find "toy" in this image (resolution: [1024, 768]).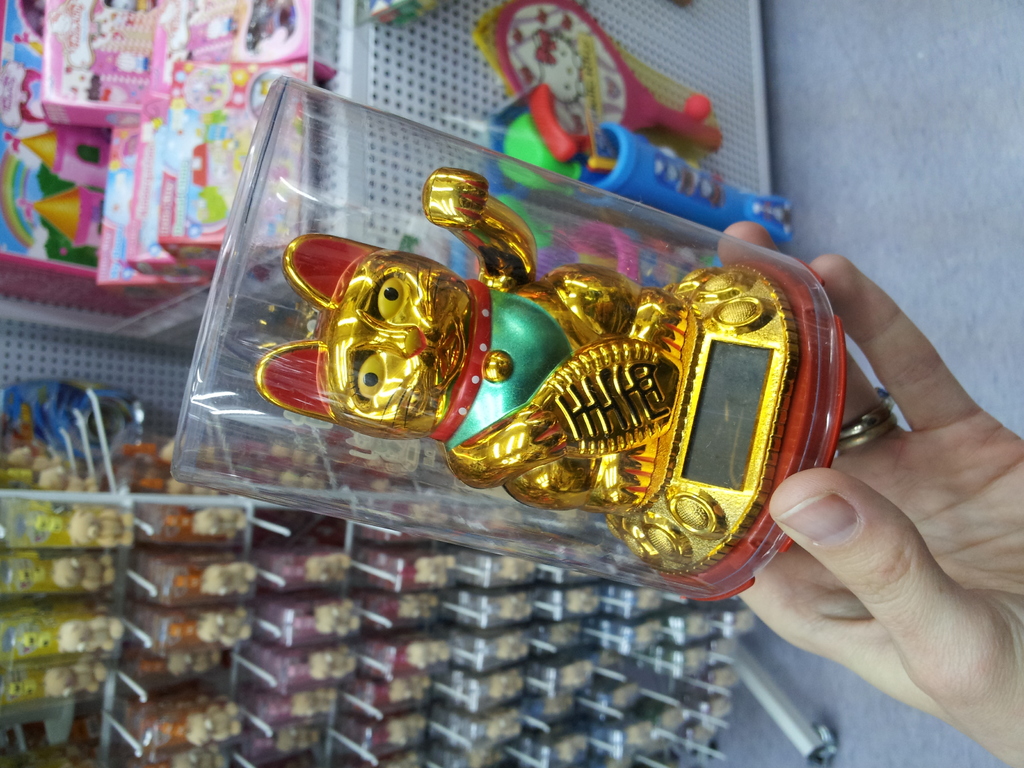
<box>561,590,602,616</box>.
